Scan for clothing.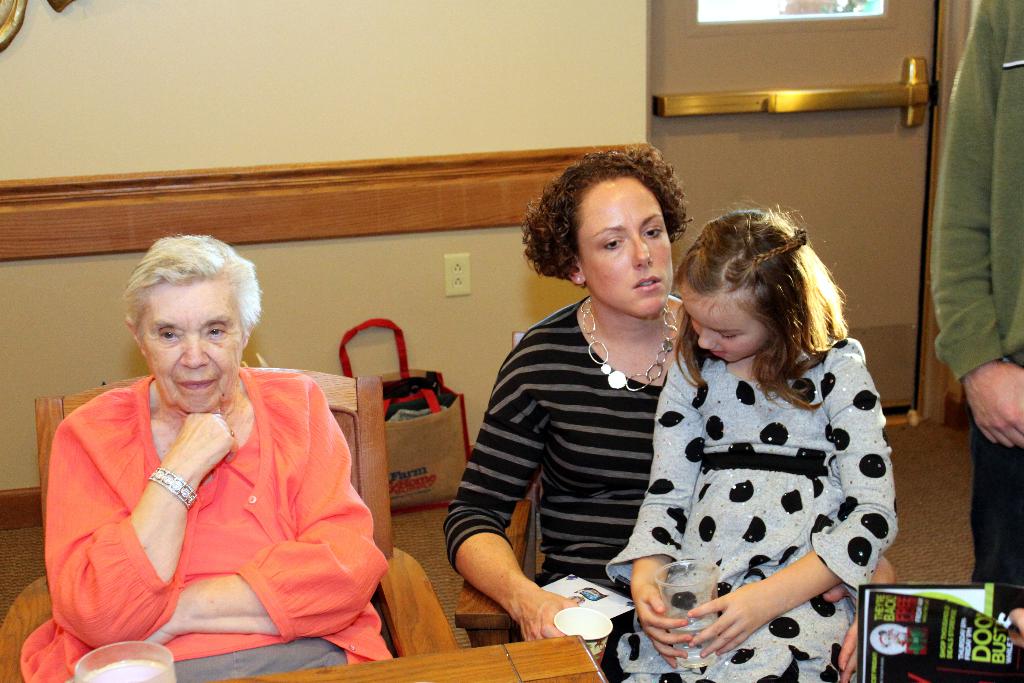
Scan result: Rect(444, 290, 681, 682).
